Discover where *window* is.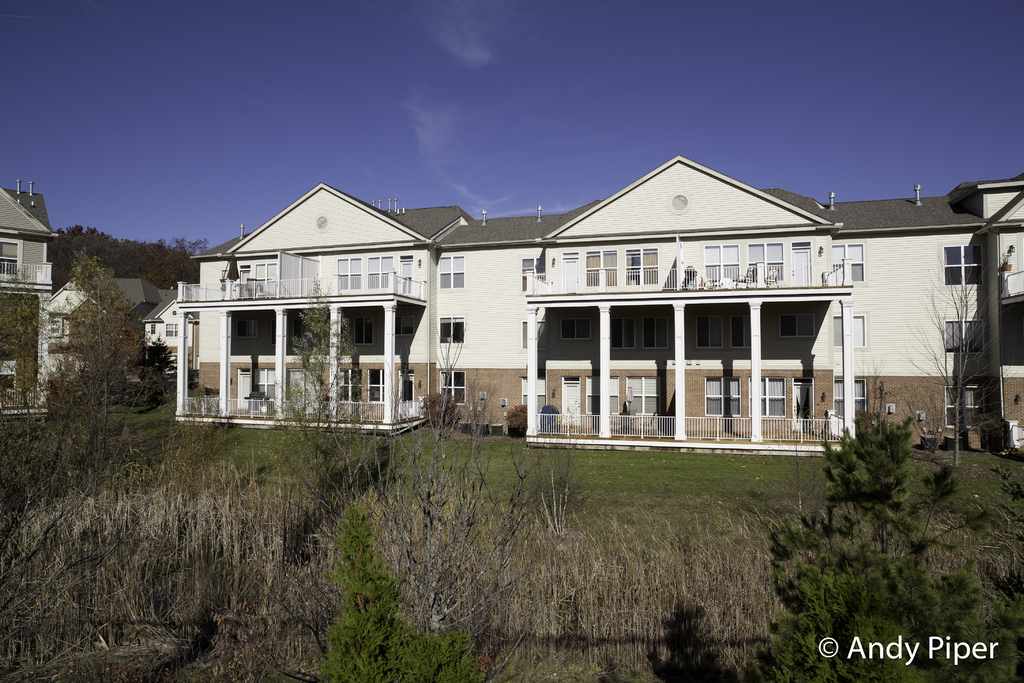
Discovered at box(696, 315, 721, 352).
